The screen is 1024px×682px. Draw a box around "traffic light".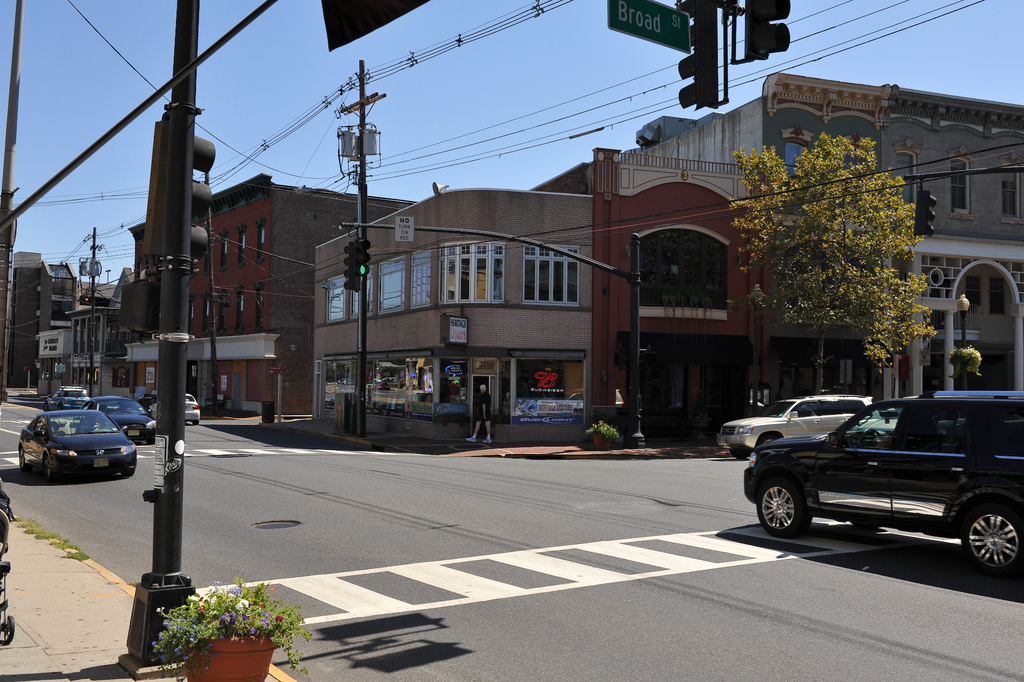
locate(356, 239, 369, 279).
